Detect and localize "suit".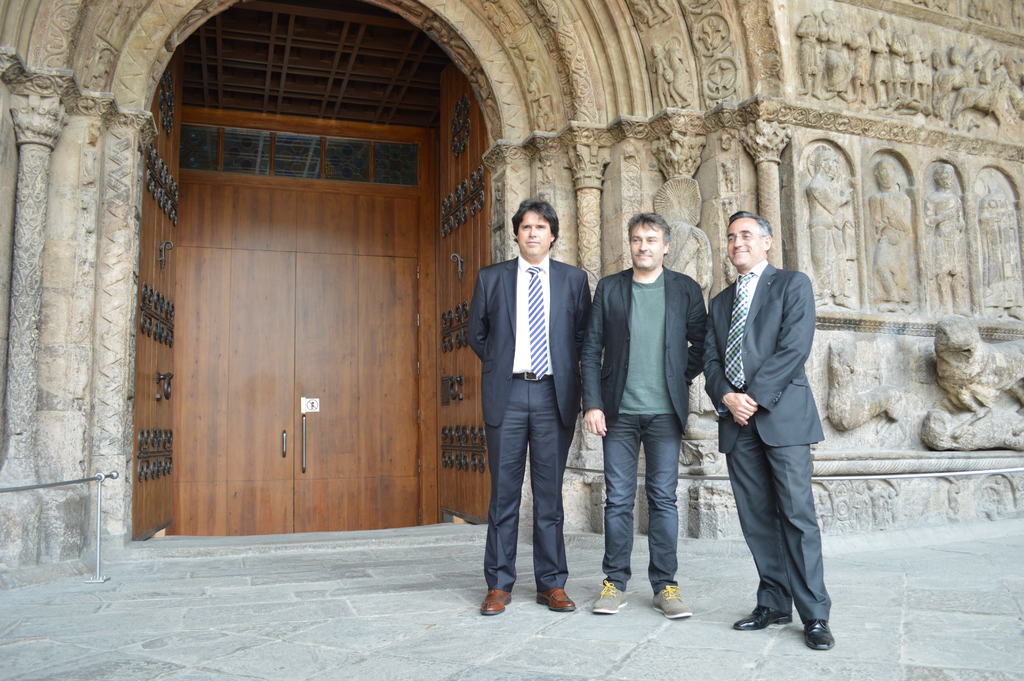
Localized at [left=714, top=209, right=836, bottom=646].
